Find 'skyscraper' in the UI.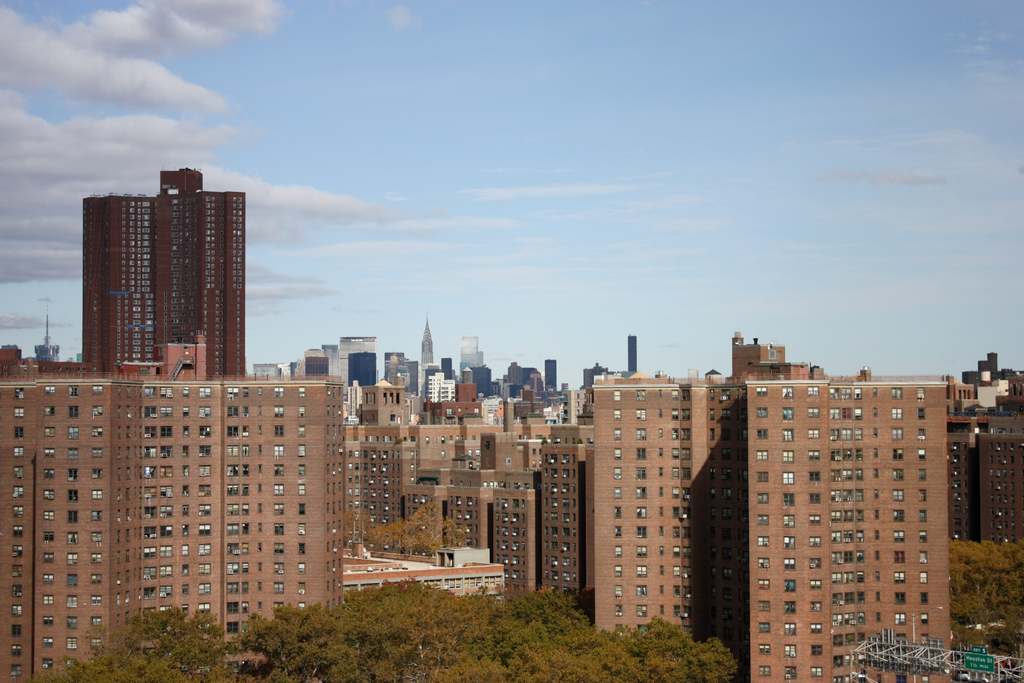
UI element at 64/169/259/390.
